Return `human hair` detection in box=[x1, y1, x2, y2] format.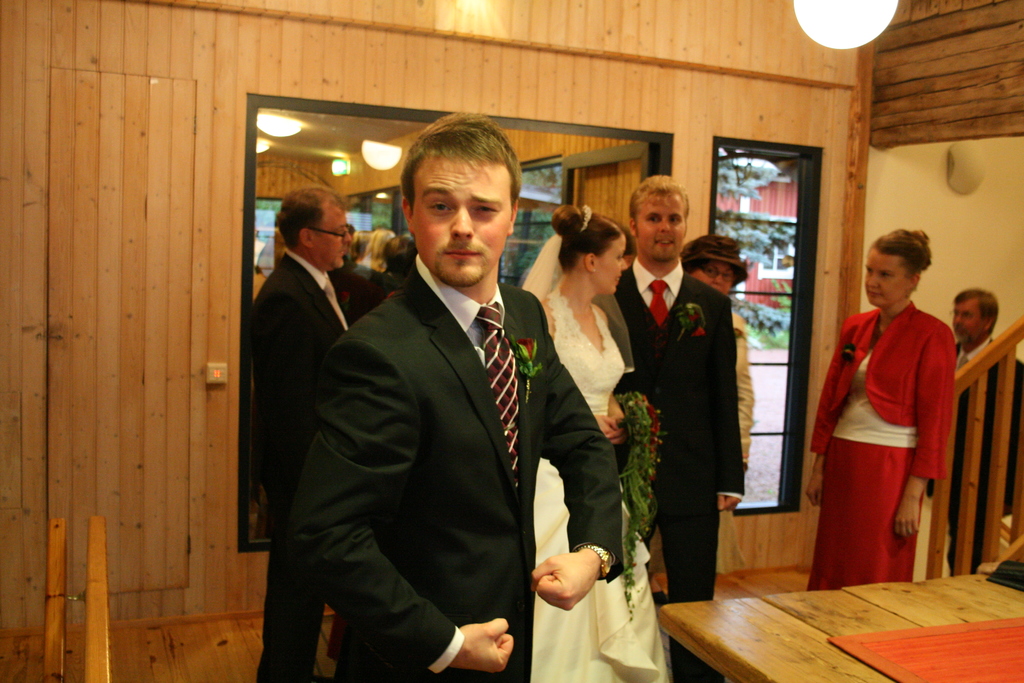
box=[382, 232, 410, 270].
